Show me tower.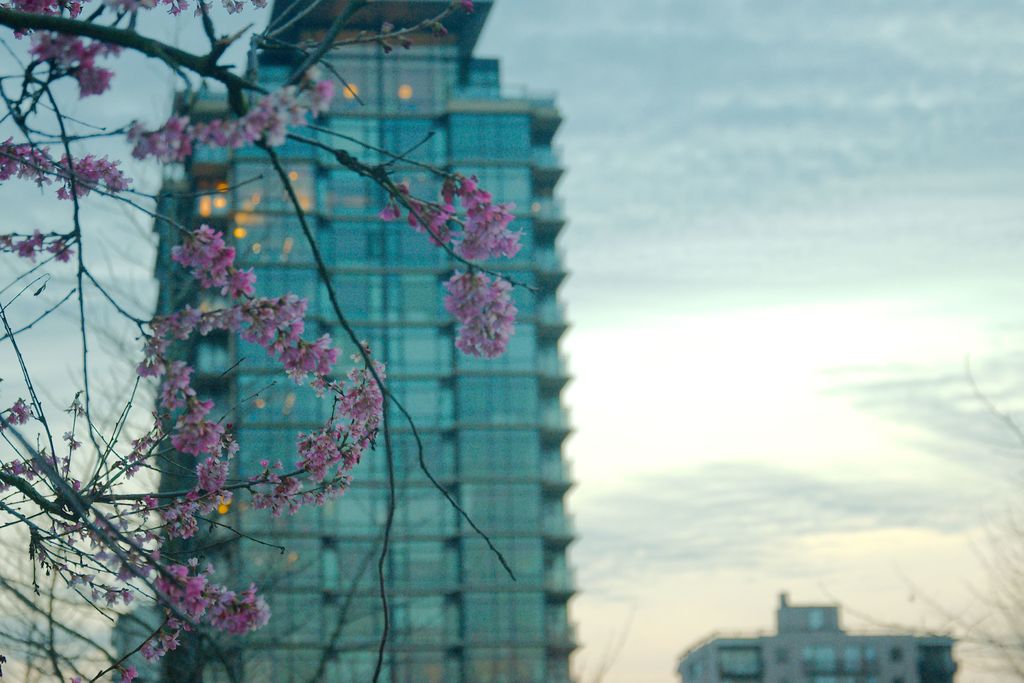
tower is here: (156, 0, 579, 682).
